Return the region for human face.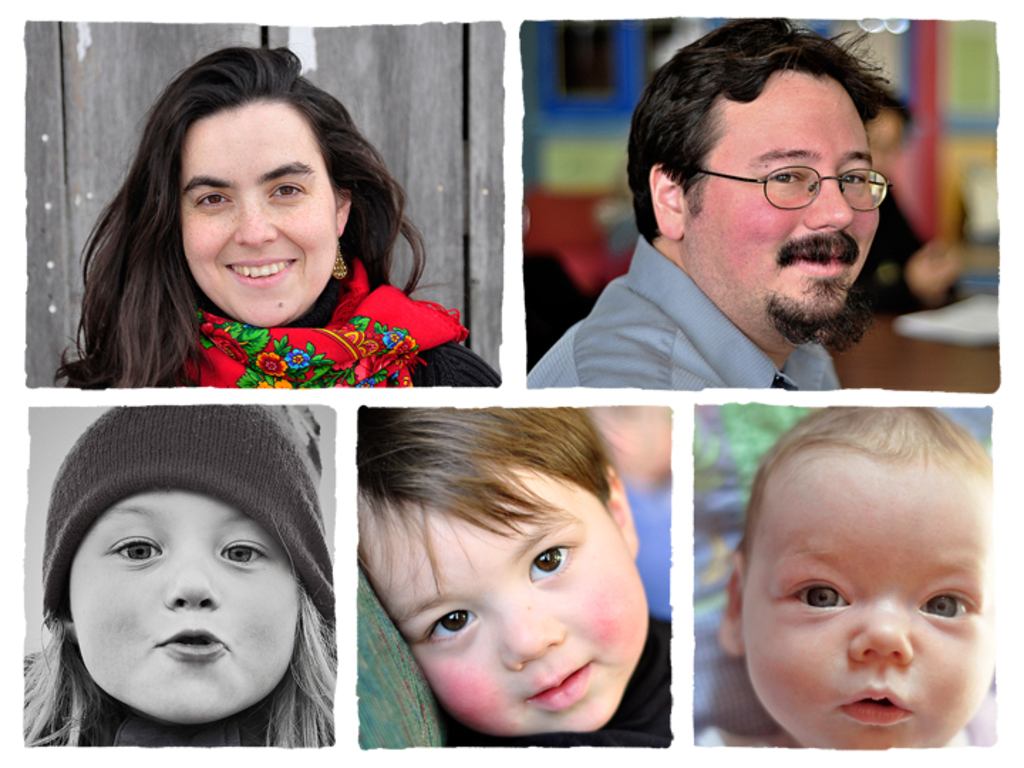
[71,488,300,727].
